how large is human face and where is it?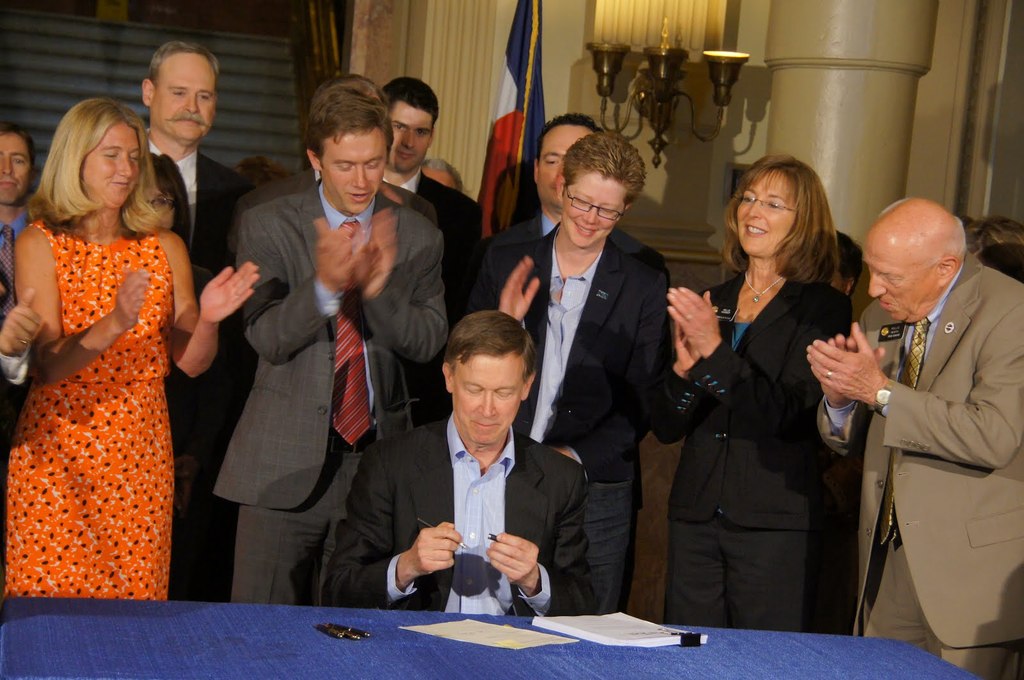
Bounding box: BBox(324, 126, 381, 218).
